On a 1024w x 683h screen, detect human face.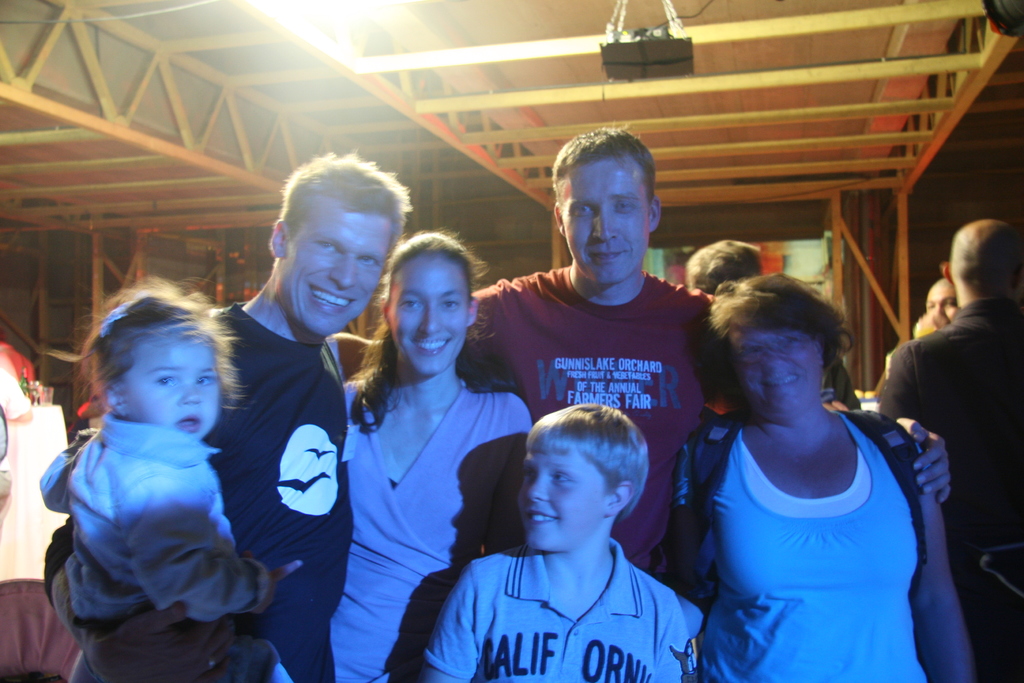
[518,448,607,550].
